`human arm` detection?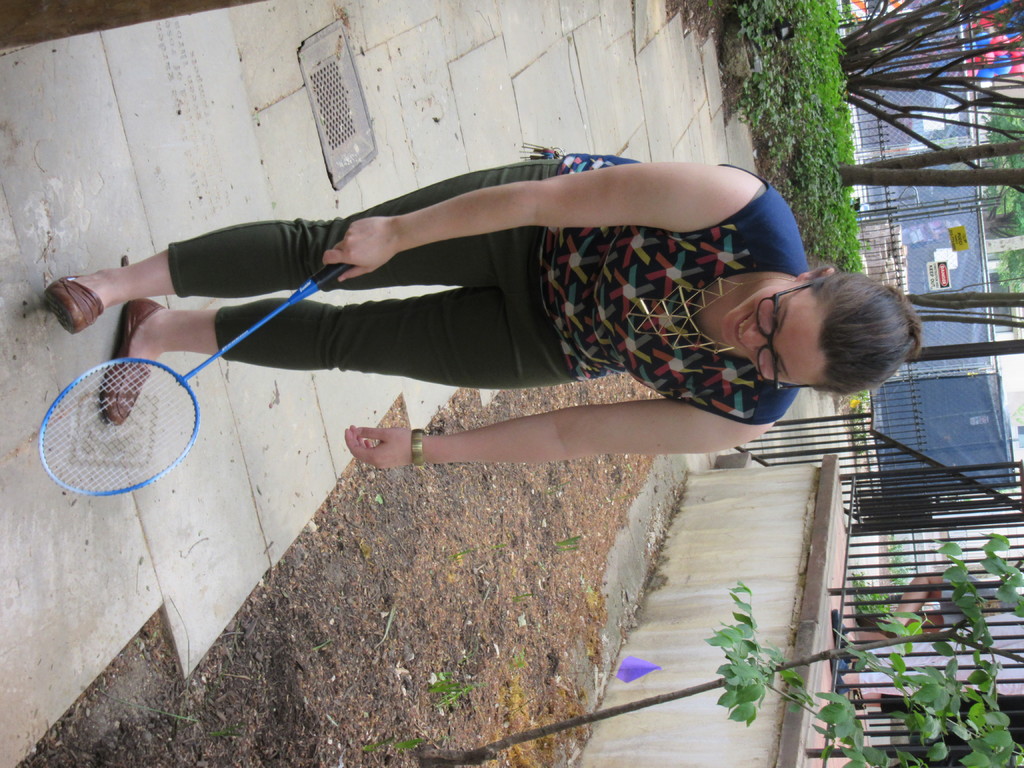
324:395:795:490
